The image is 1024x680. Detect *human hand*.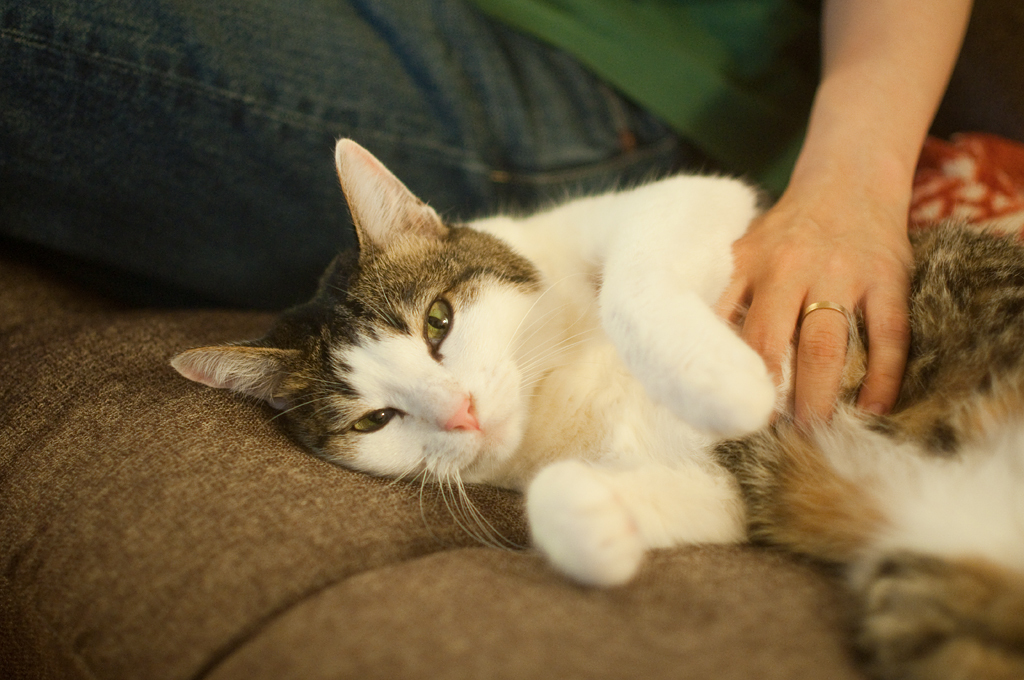
Detection: (x1=708, y1=194, x2=919, y2=433).
